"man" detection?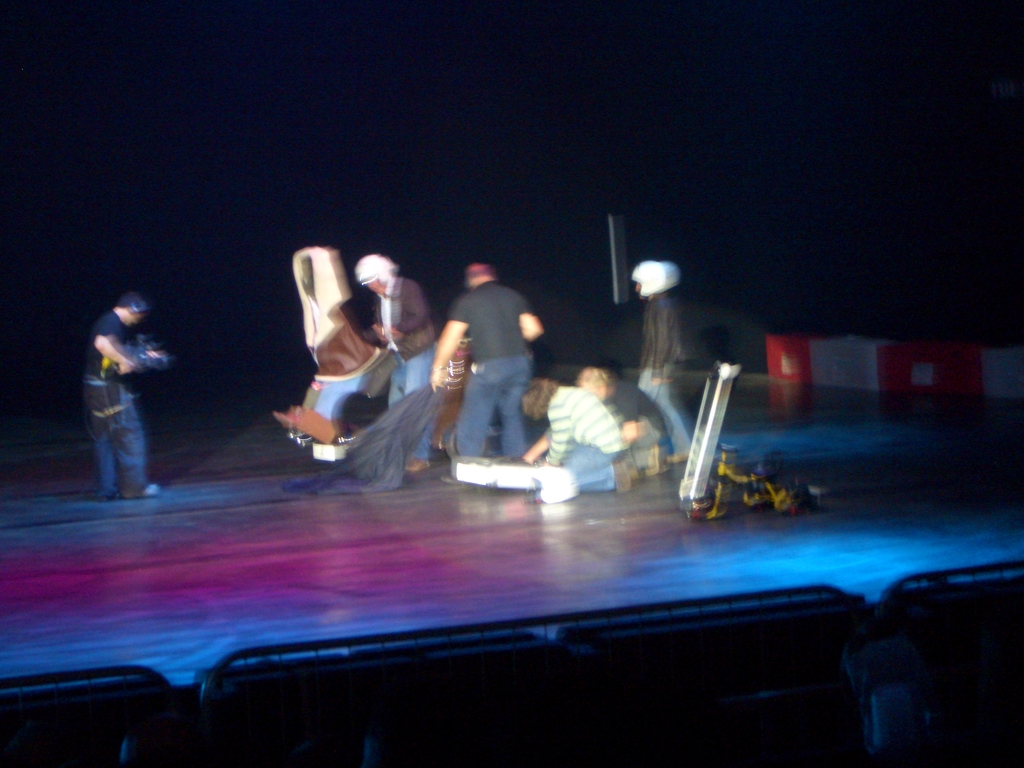
Rect(355, 253, 437, 475)
